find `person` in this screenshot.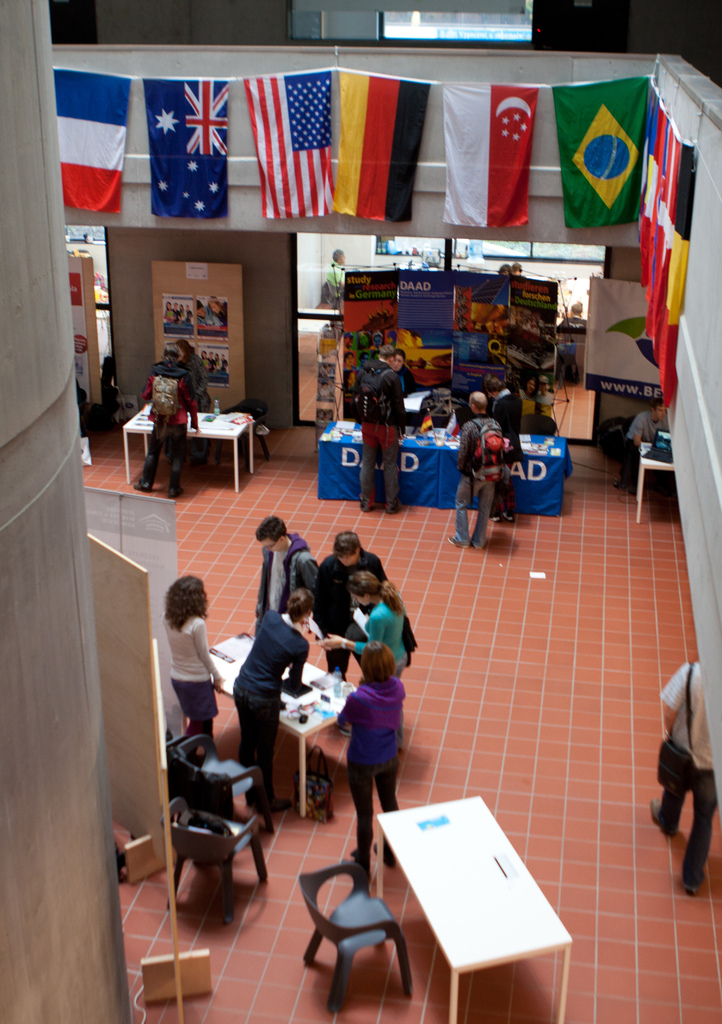
The bounding box for `person` is rect(329, 650, 407, 867).
